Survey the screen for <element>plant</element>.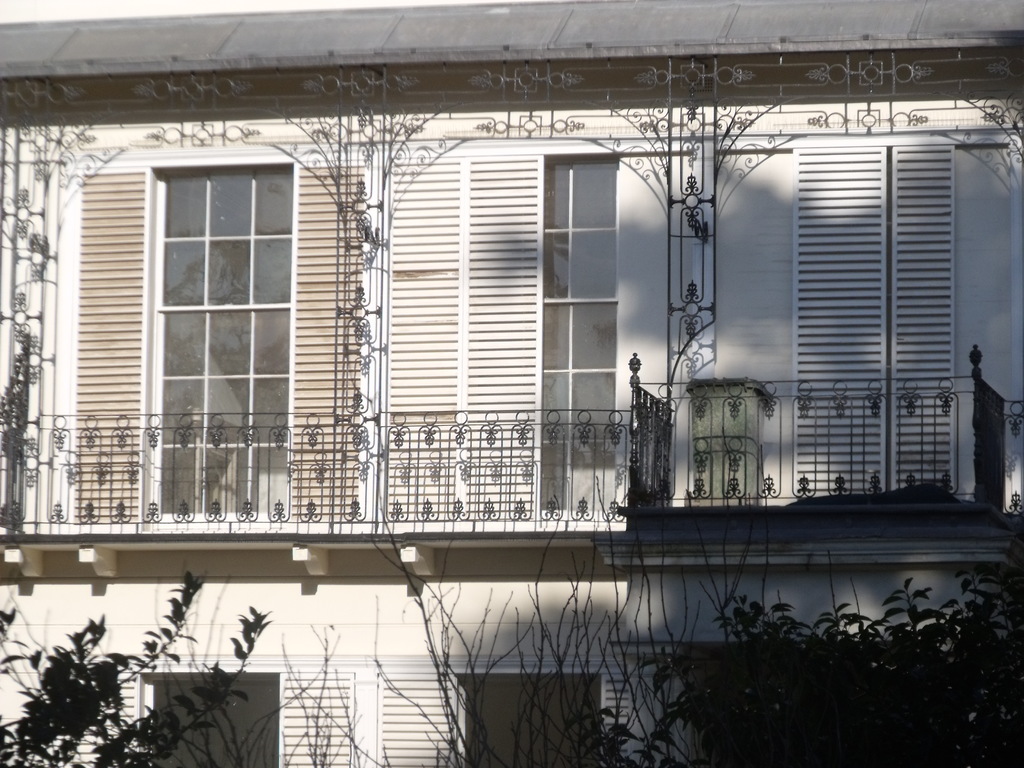
Survey found: [x1=0, y1=567, x2=267, y2=765].
